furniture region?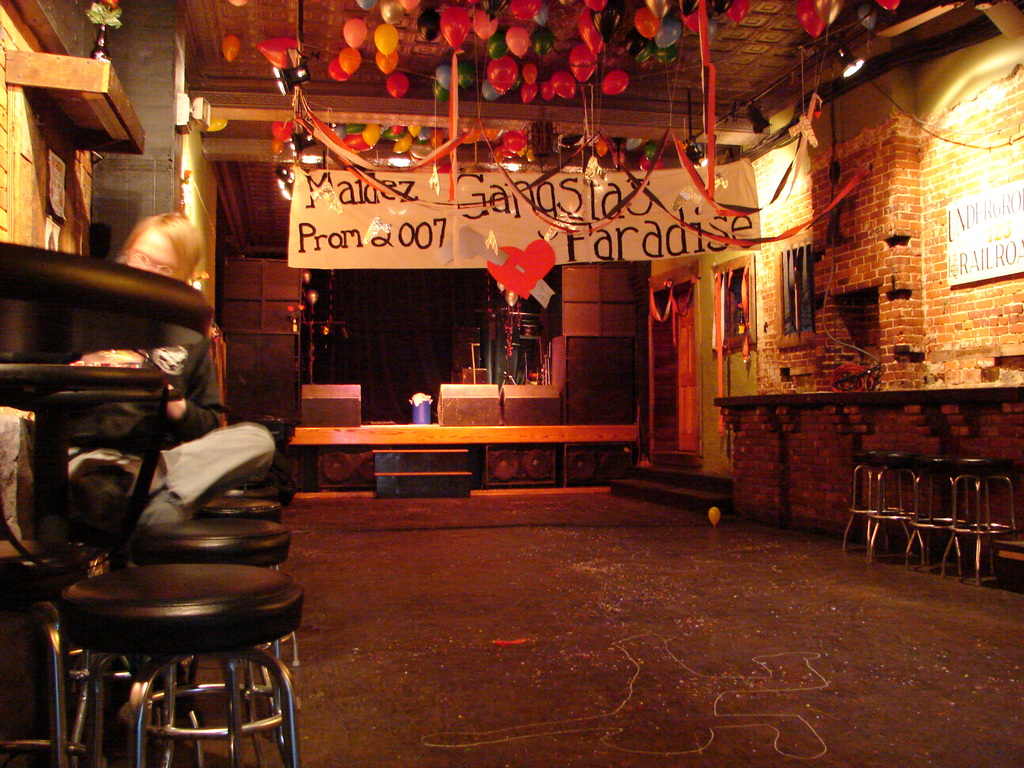
l=866, t=452, r=924, b=563
